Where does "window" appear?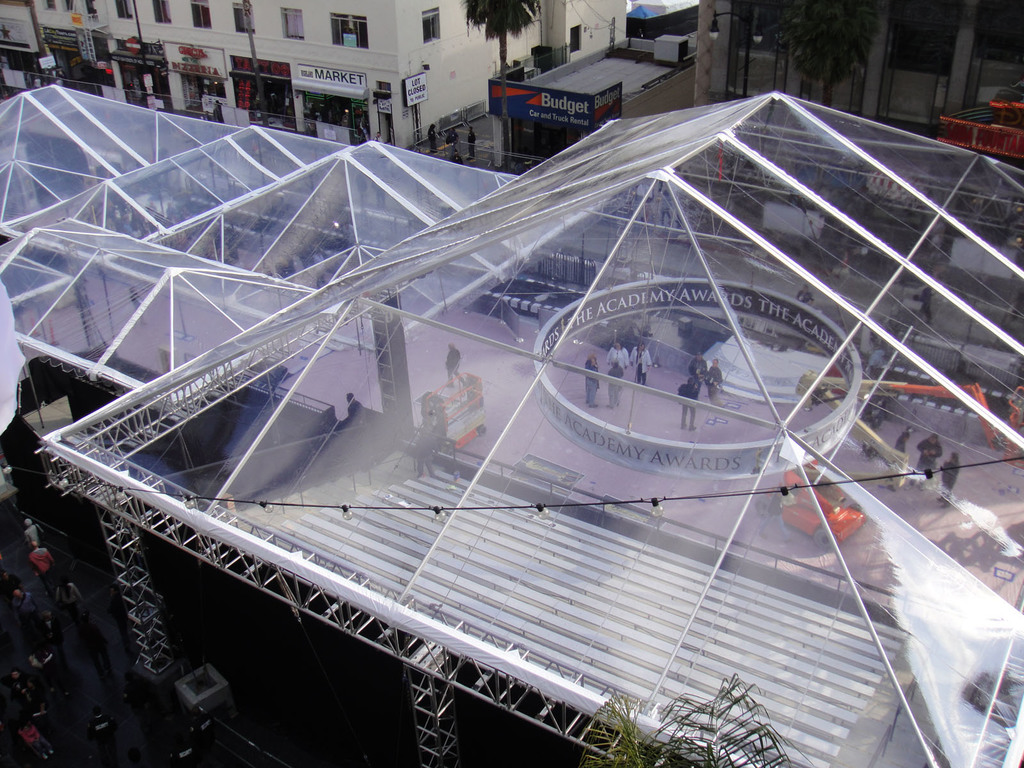
Appears at select_region(45, 0, 55, 12).
